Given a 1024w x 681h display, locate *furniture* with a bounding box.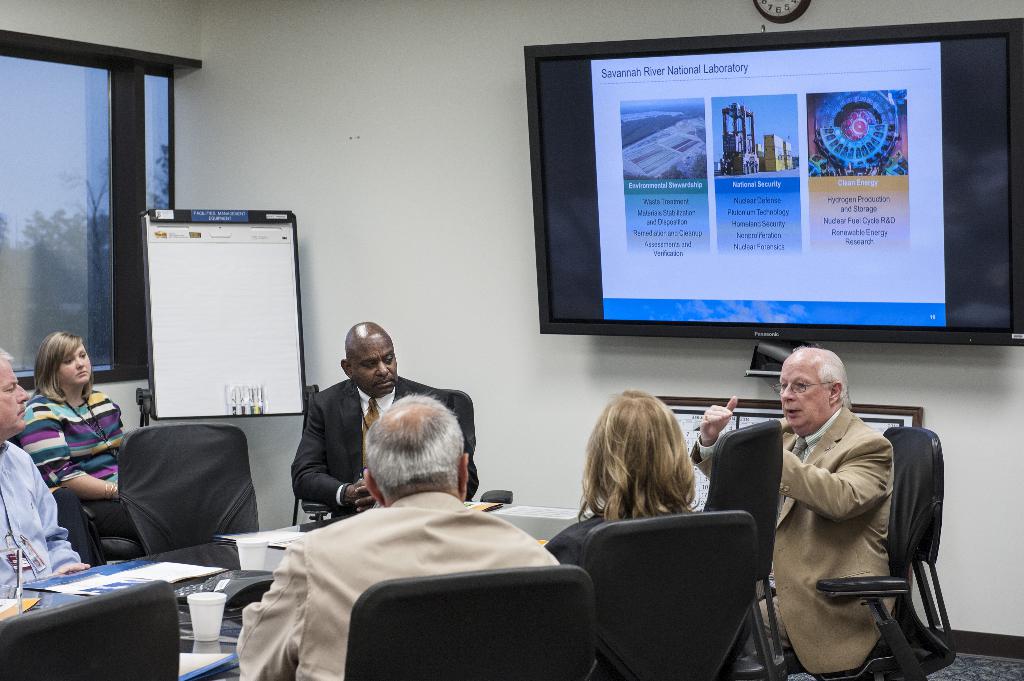
Located: box(0, 581, 181, 680).
